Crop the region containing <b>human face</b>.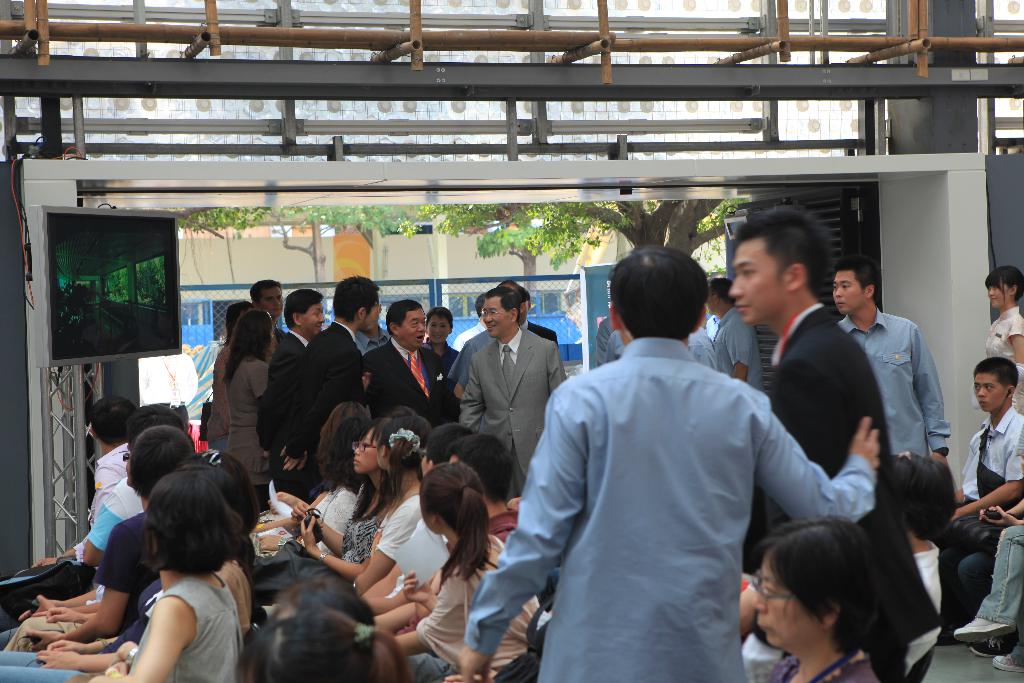
Crop region: bbox(747, 557, 817, 650).
